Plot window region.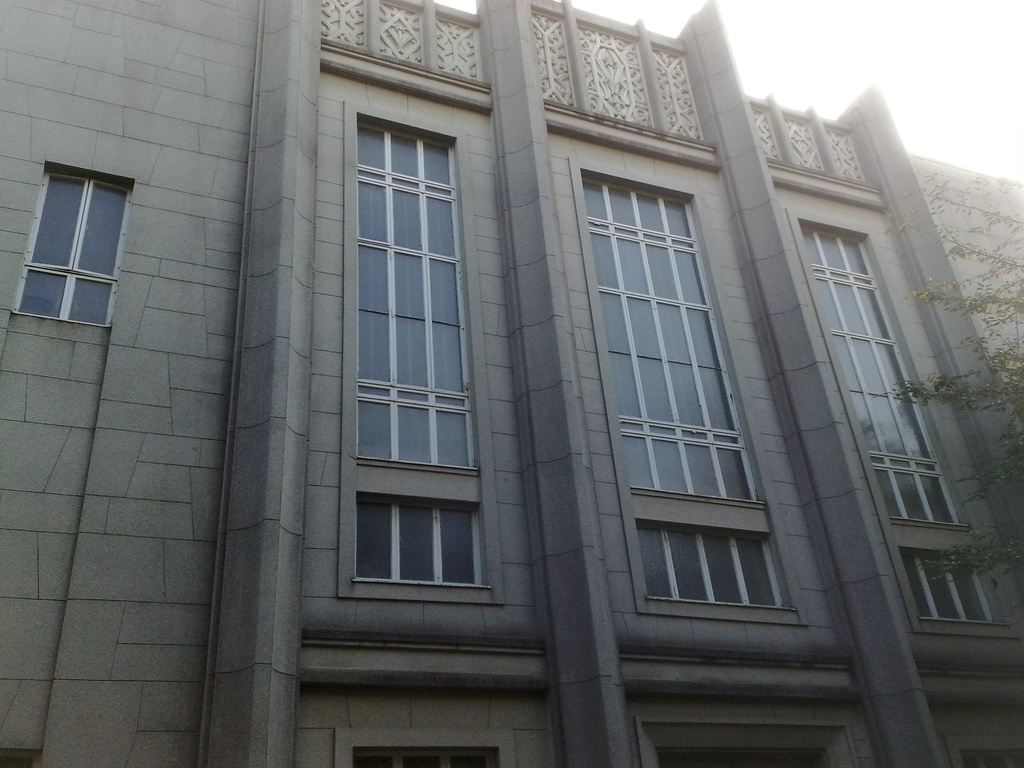
Plotted at [left=796, top=223, right=996, bottom=618].
